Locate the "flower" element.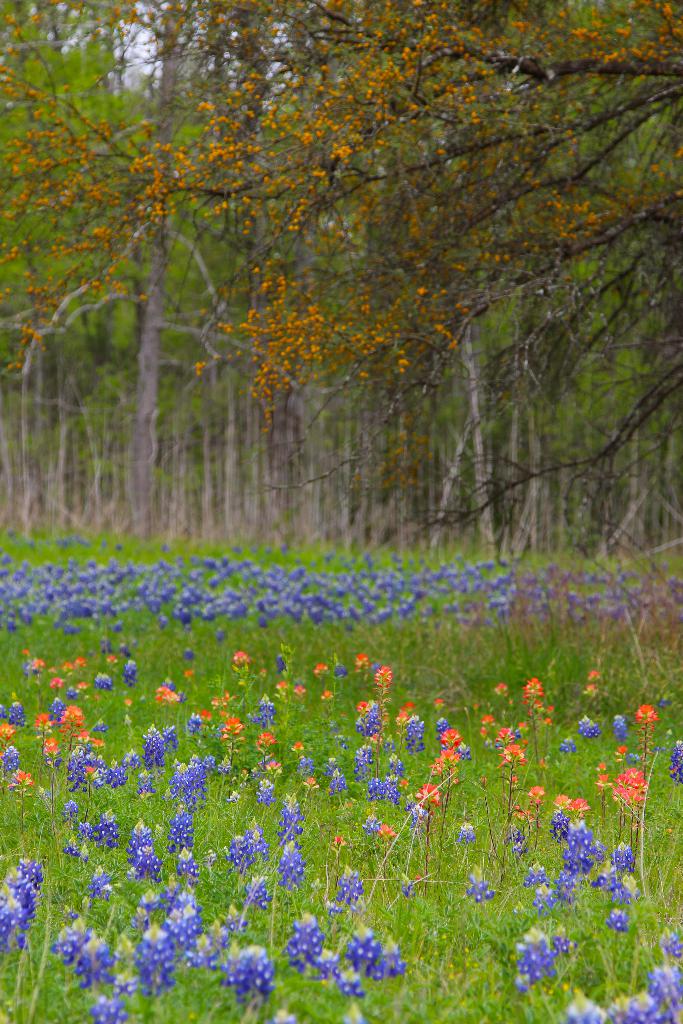
Element bbox: 293 920 326 964.
